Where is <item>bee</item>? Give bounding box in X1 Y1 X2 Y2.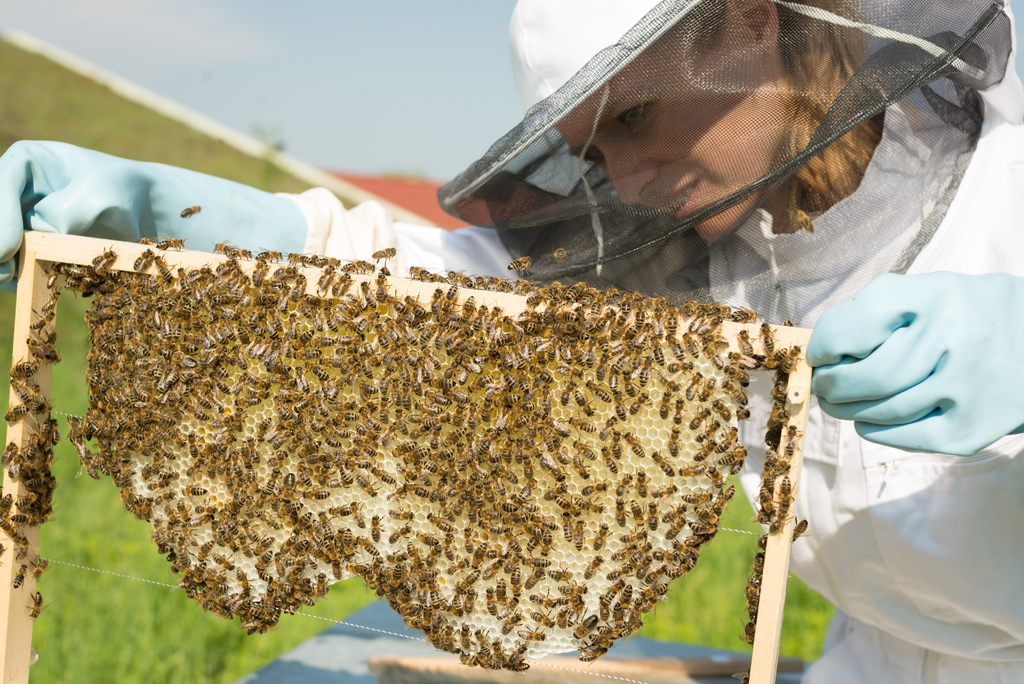
271 431 291 451.
